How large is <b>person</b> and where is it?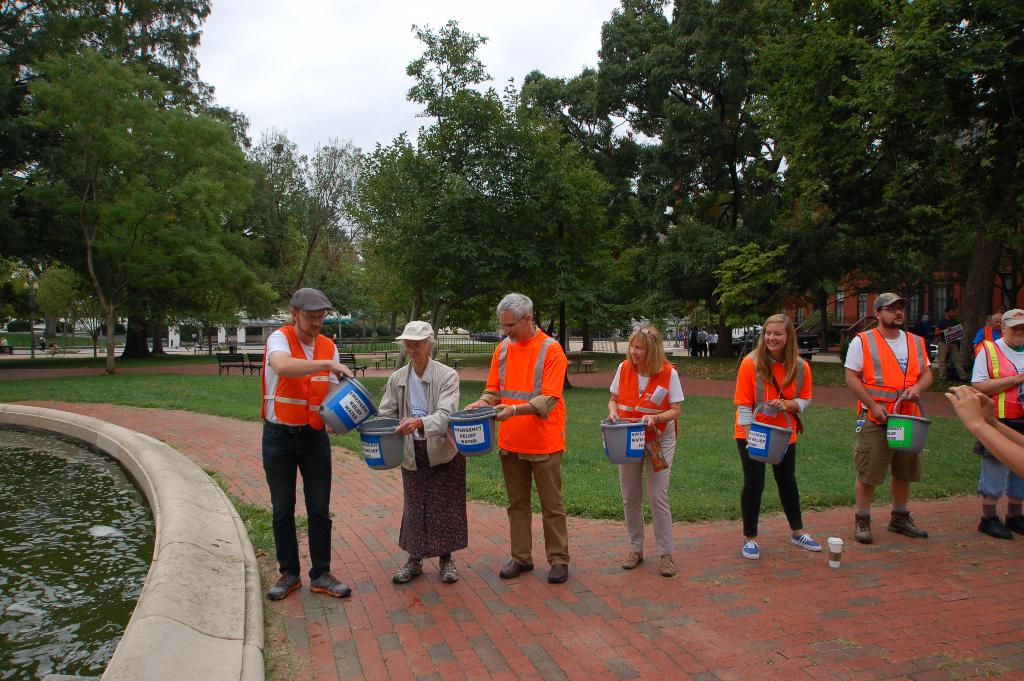
Bounding box: bbox=[850, 289, 931, 546].
